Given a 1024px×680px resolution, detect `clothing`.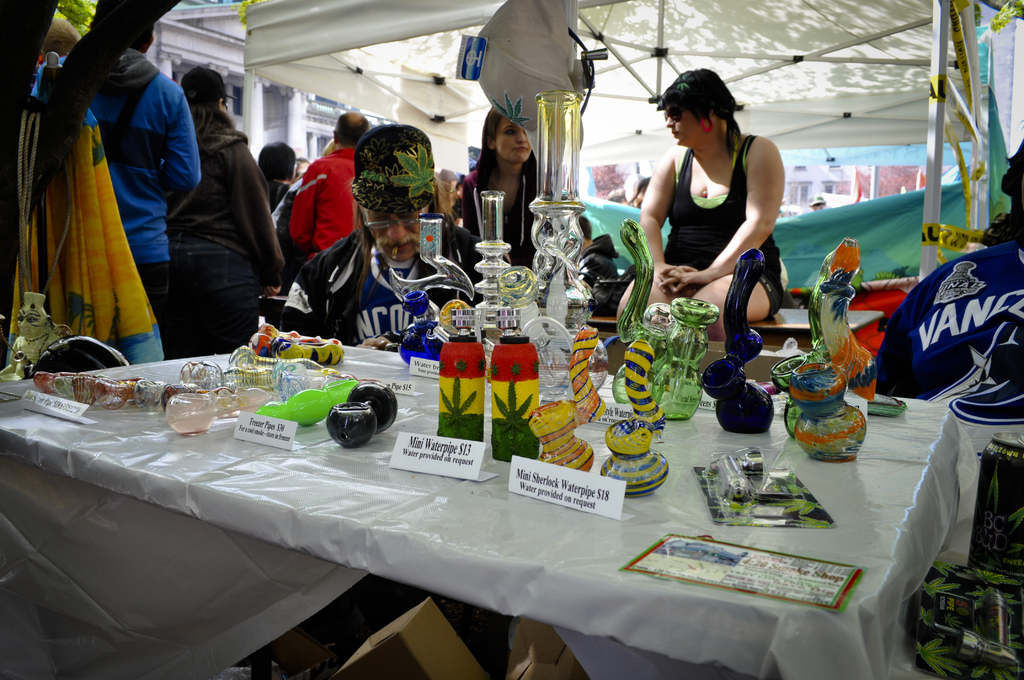
[658,135,791,320].
